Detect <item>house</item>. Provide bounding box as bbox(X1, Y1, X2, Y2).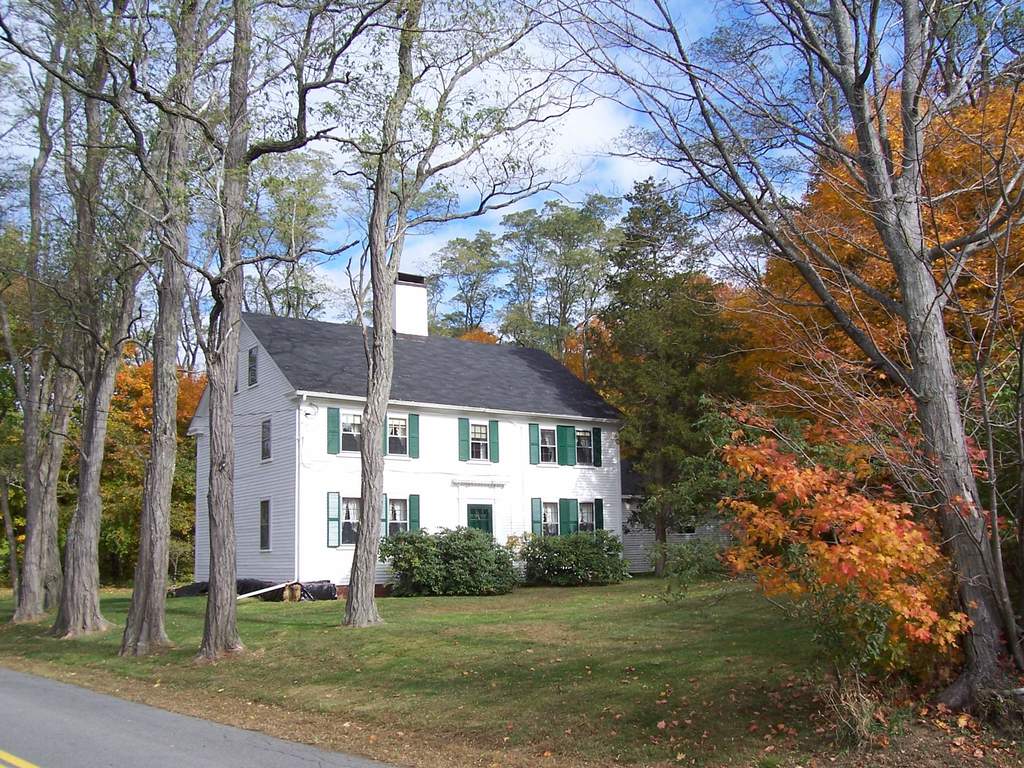
bbox(619, 448, 744, 549).
